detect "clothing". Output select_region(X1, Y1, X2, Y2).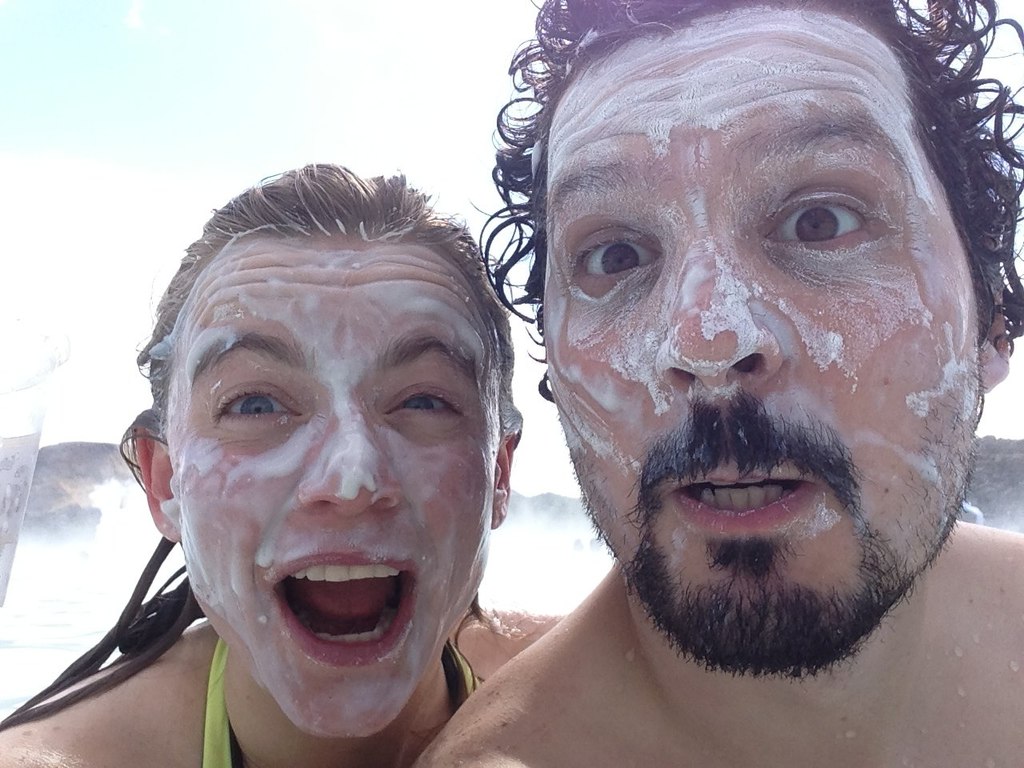
select_region(204, 638, 481, 767).
